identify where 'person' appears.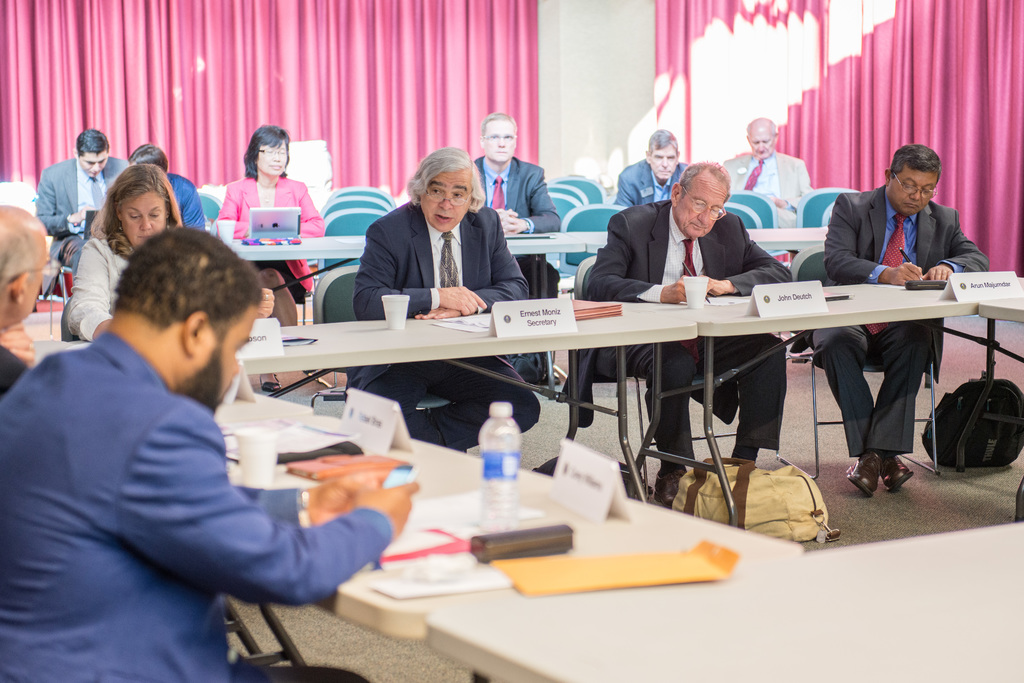
Appears at [left=0, top=205, right=48, bottom=399].
